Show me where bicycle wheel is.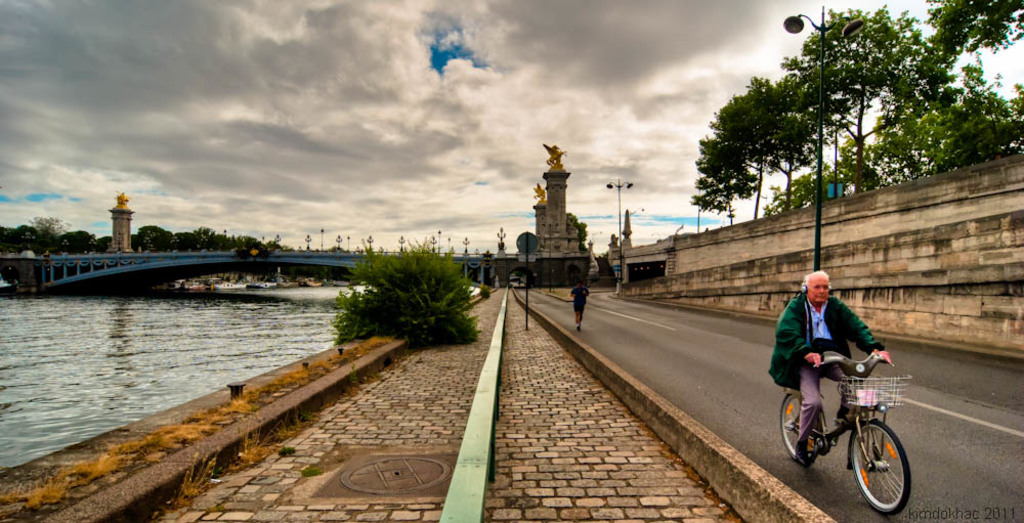
bicycle wheel is at box(847, 410, 913, 504).
